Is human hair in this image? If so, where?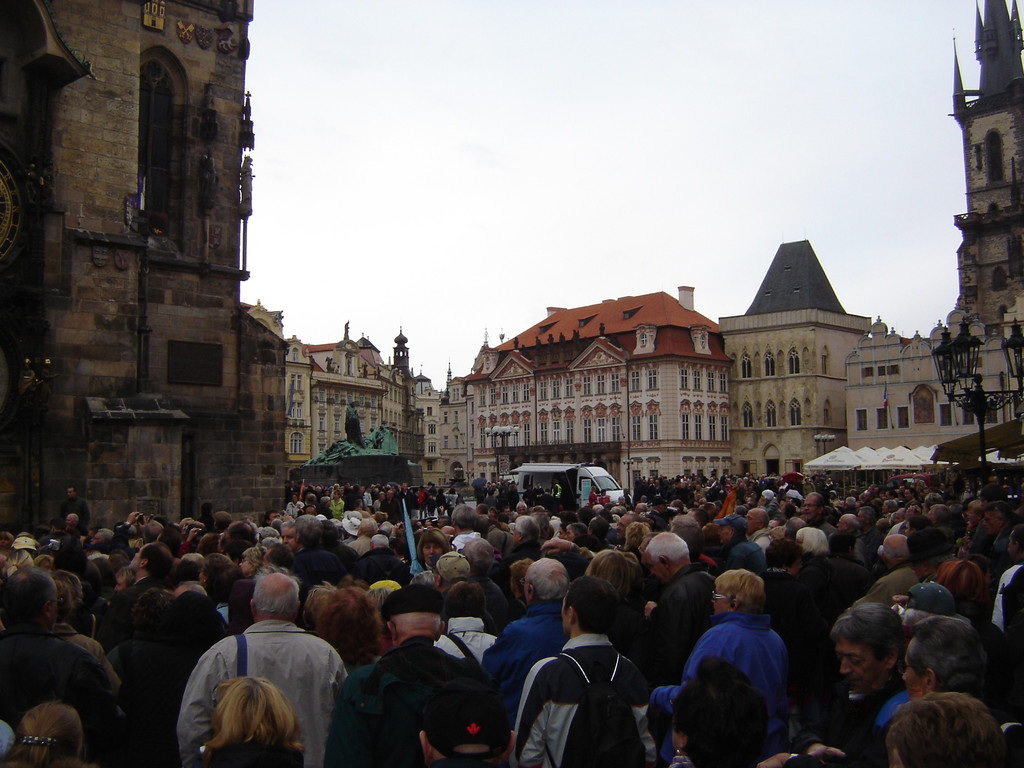
Yes, at region(176, 582, 205, 598).
